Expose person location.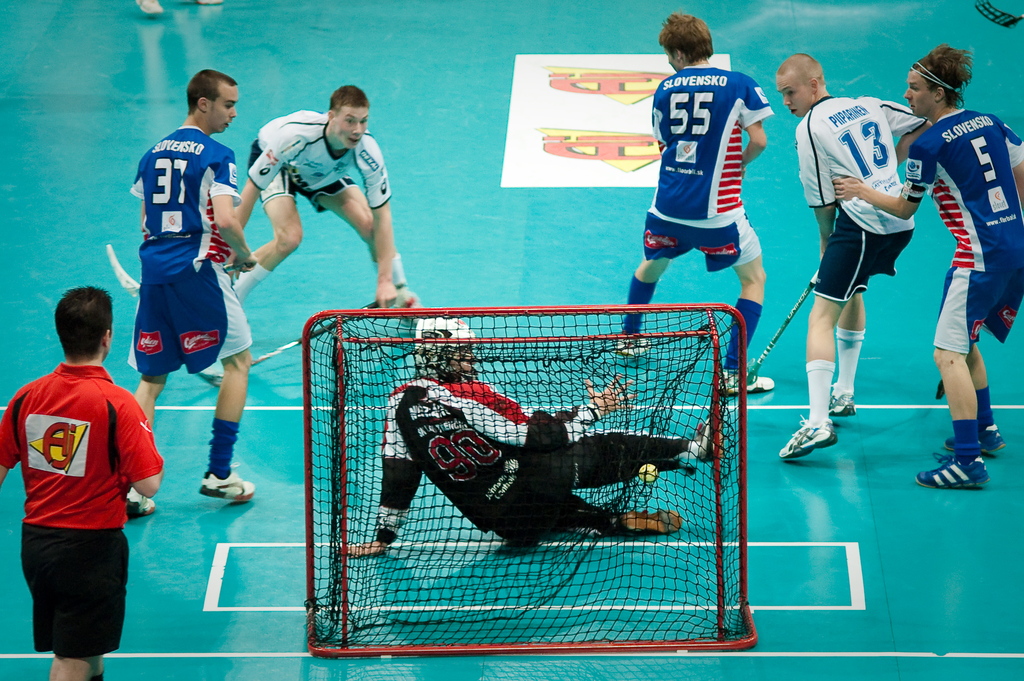
Exposed at bbox(128, 67, 253, 513).
